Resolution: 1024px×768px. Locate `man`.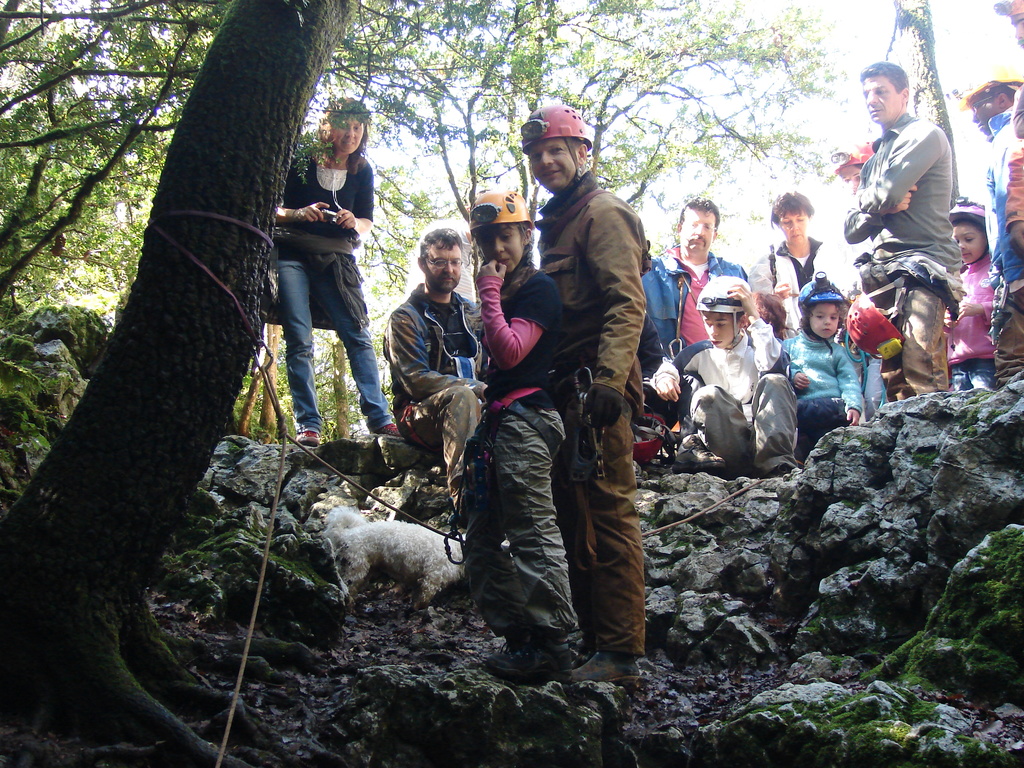
632, 196, 753, 380.
